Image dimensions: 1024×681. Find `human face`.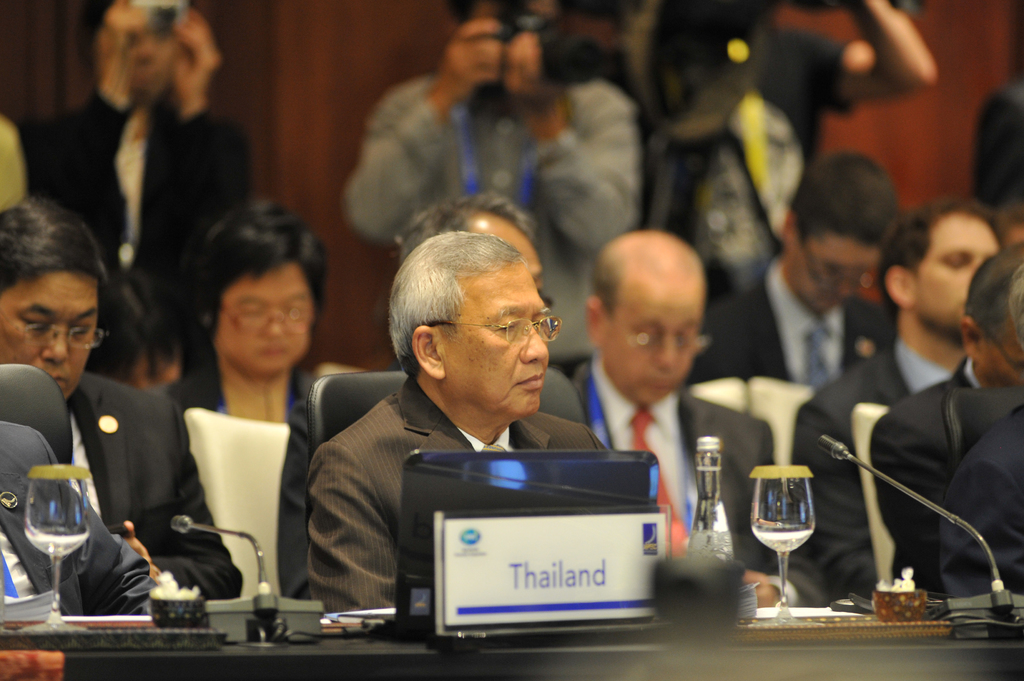
(130,24,172,101).
